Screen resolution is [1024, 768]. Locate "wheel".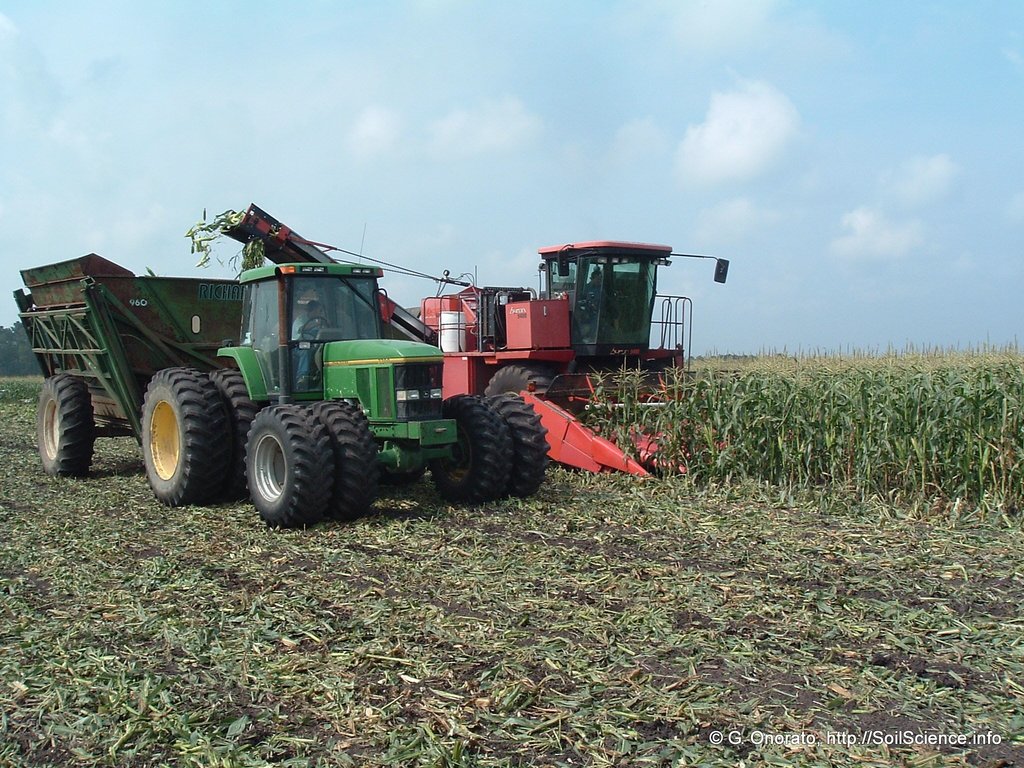
l=421, t=392, r=509, b=503.
